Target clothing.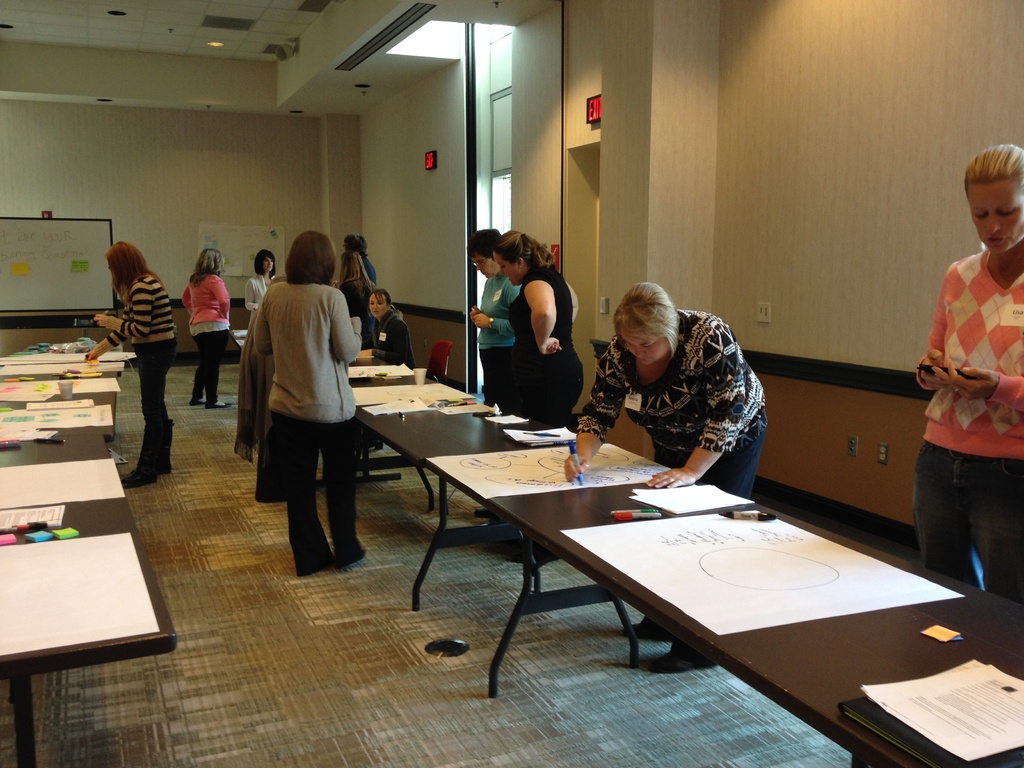
Target region: select_region(911, 214, 1016, 572).
